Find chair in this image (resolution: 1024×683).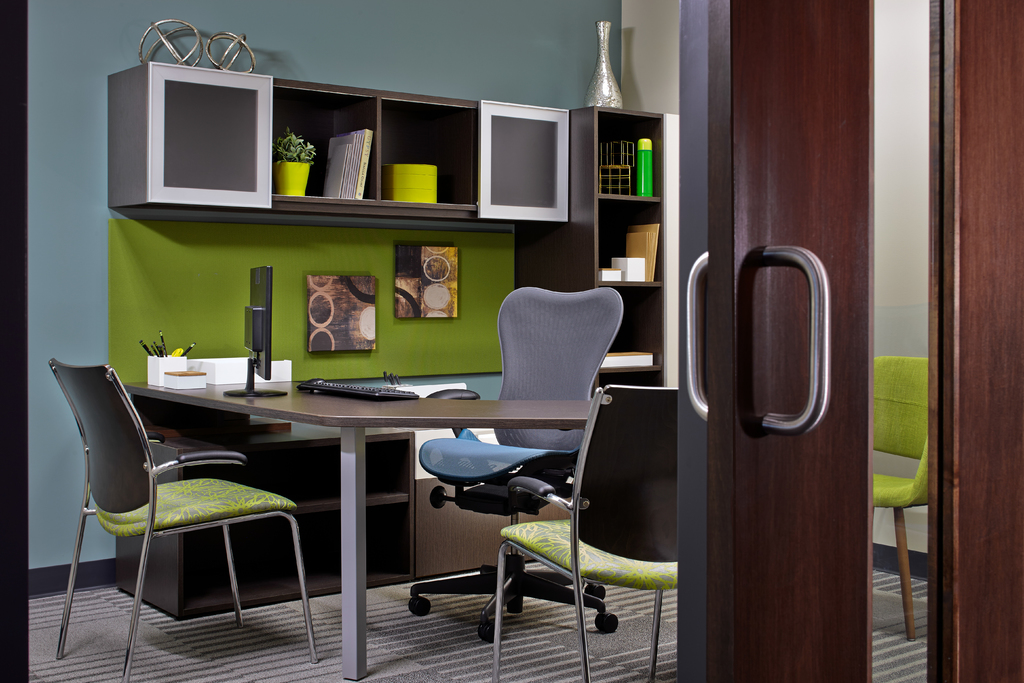
874,356,934,643.
